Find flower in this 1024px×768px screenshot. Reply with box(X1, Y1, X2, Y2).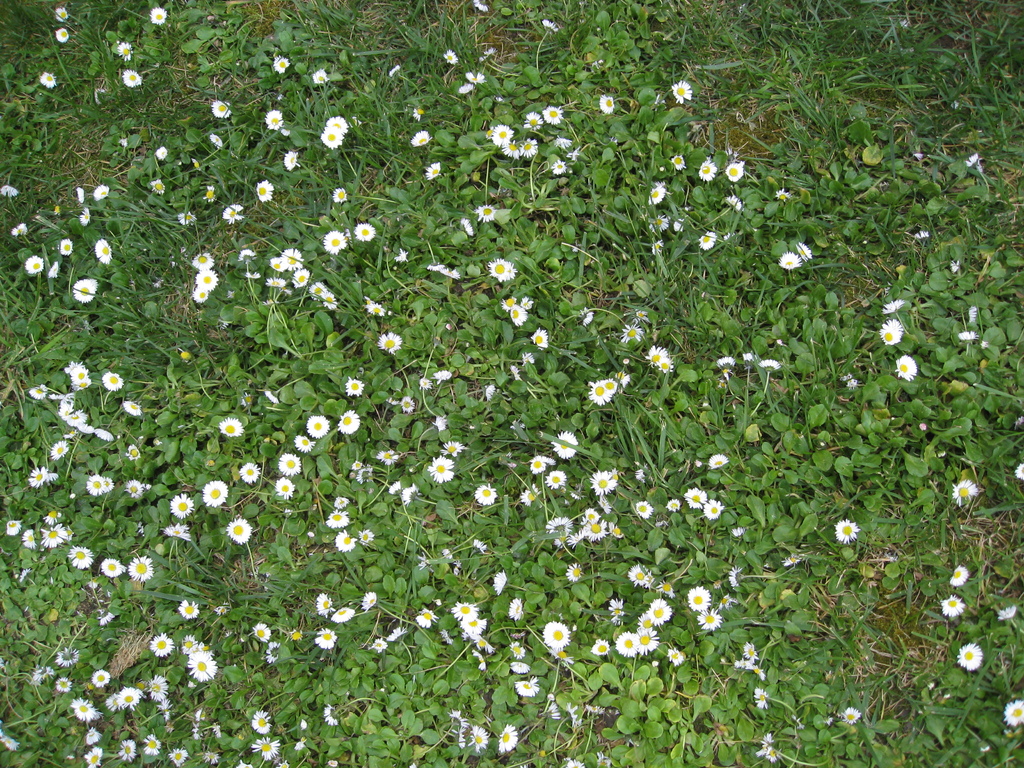
box(461, 606, 481, 636).
